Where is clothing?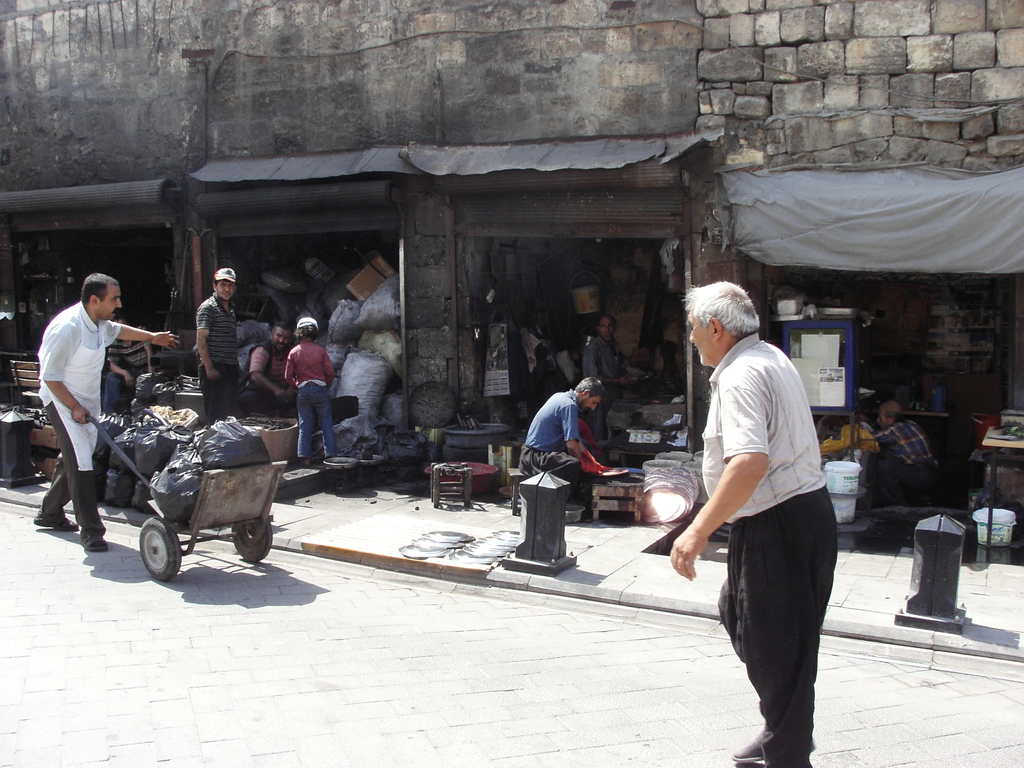
(left=677, top=307, right=840, bottom=725).
